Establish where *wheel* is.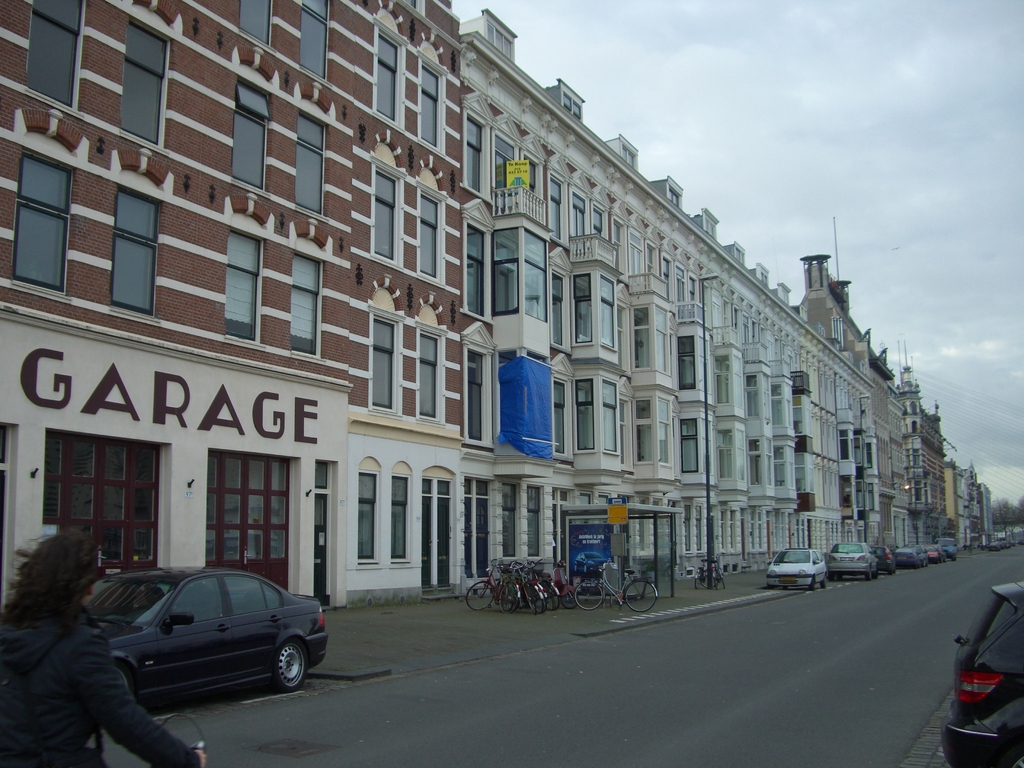
Established at select_region(925, 560, 925, 563).
